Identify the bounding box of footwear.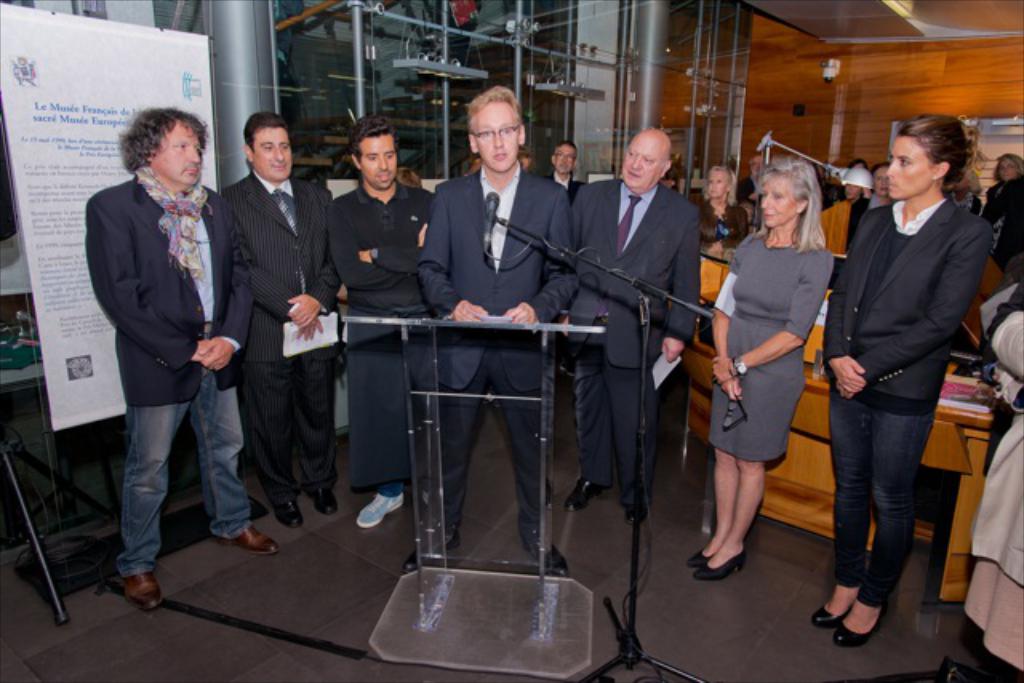
box(314, 483, 339, 510).
